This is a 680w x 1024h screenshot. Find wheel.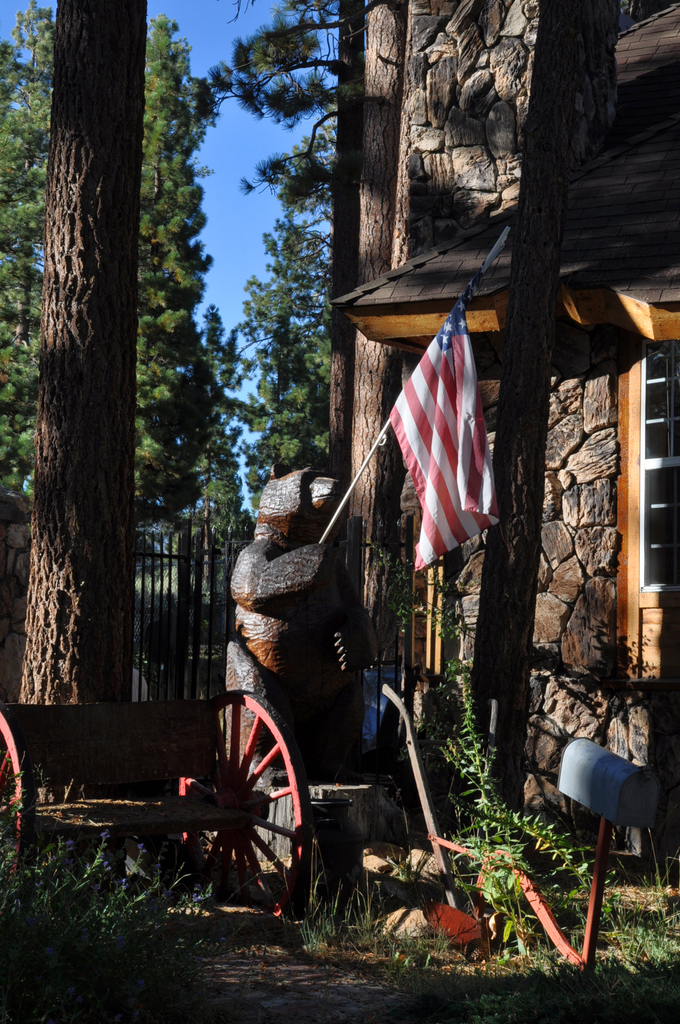
Bounding box: (0,705,44,909).
